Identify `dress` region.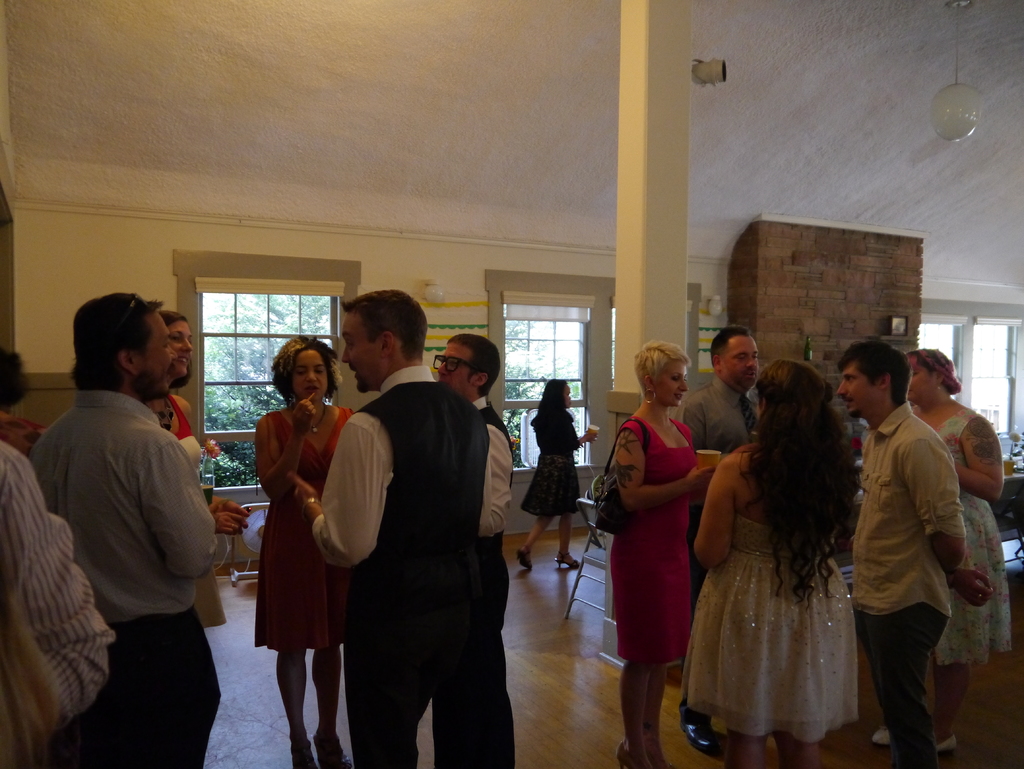
Region: {"left": 612, "top": 416, "right": 701, "bottom": 667}.
